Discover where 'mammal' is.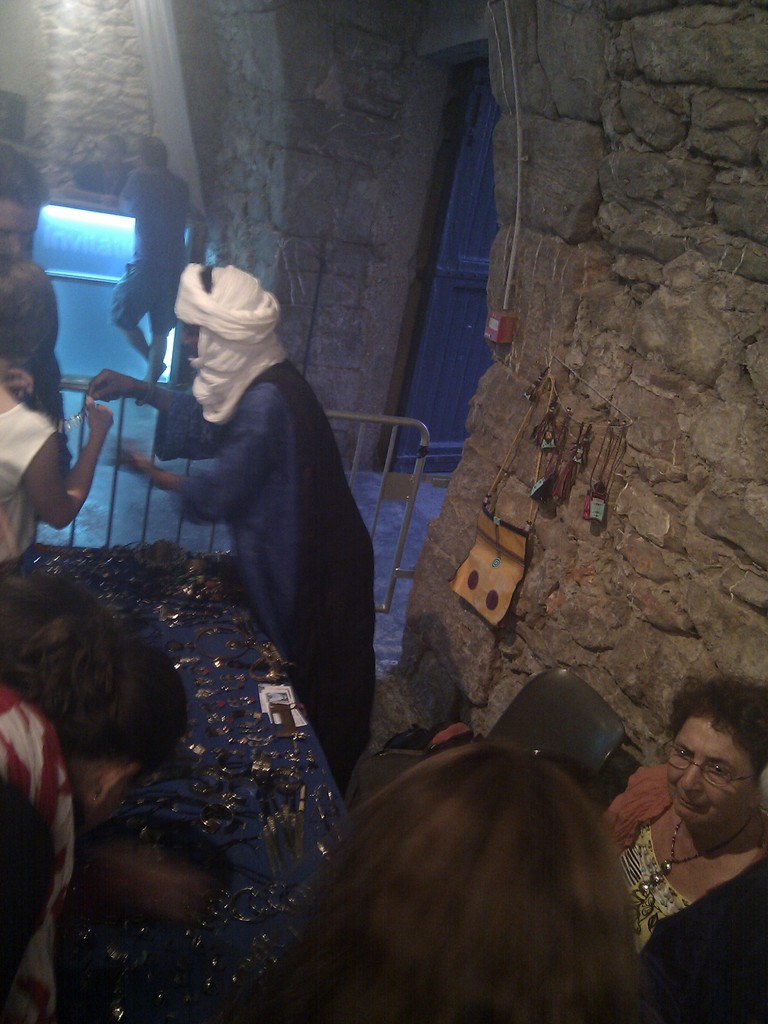
Discovered at <region>426, 683, 767, 1023</region>.
